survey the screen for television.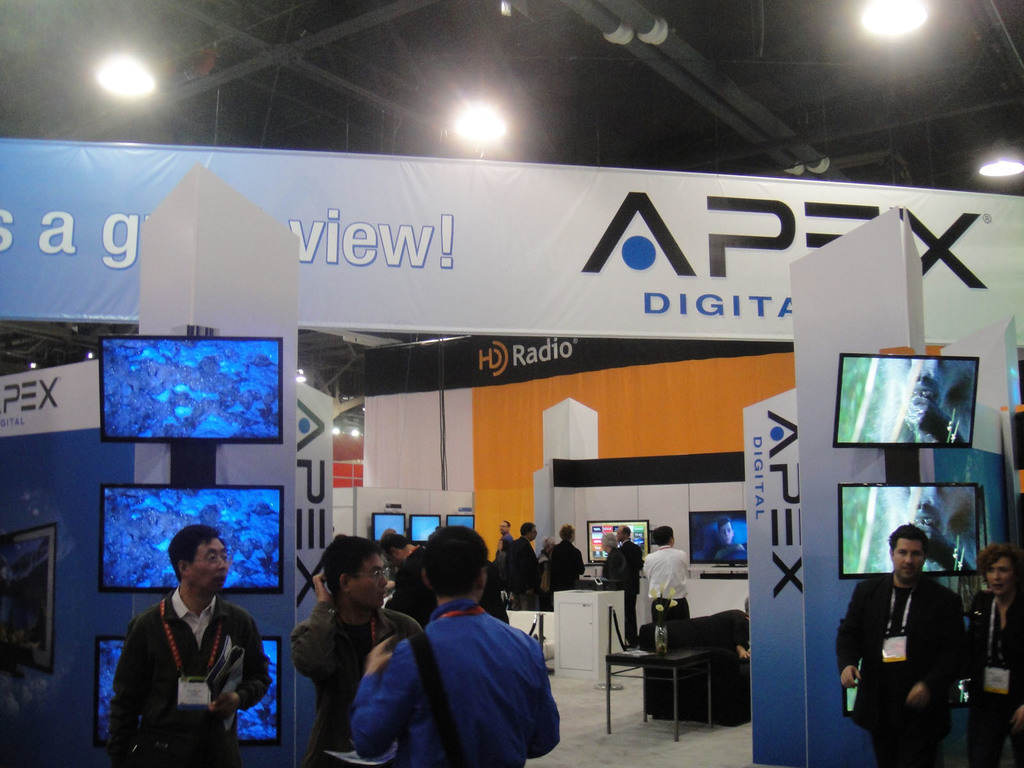
Survey found: 93,634,281,742.
